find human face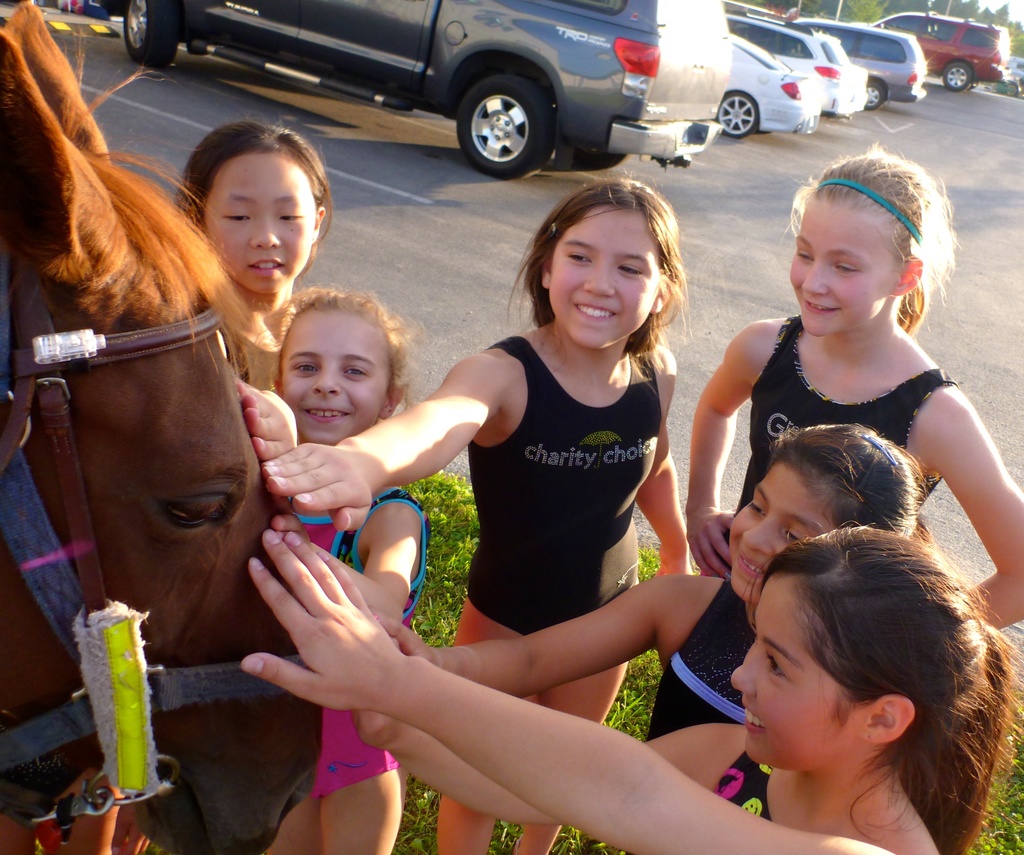
locate(280, 310, 389, 447)
